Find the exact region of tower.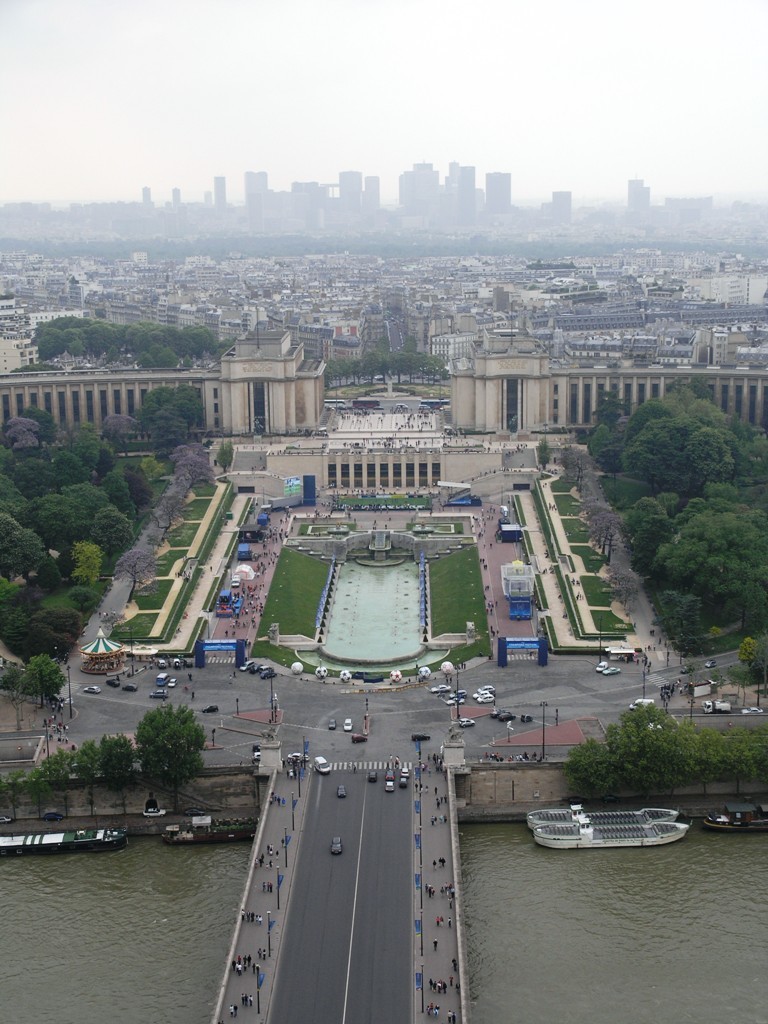
Exact region: box=[334, 169, 361, 206].
